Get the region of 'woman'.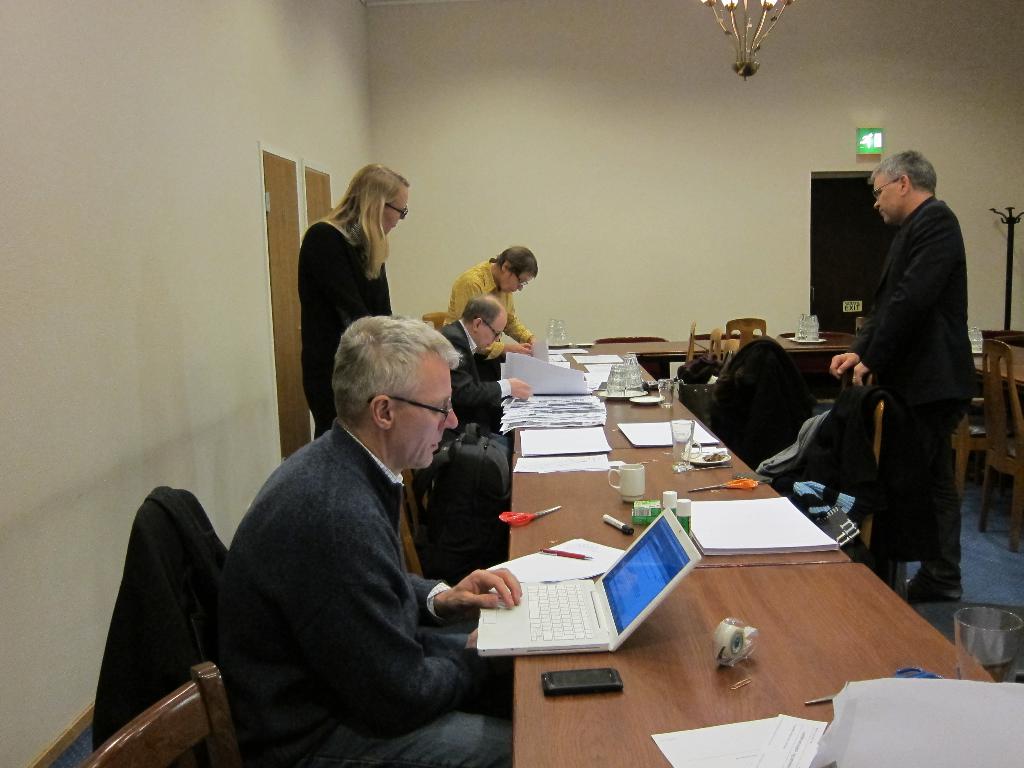
[287,168,424,385].
